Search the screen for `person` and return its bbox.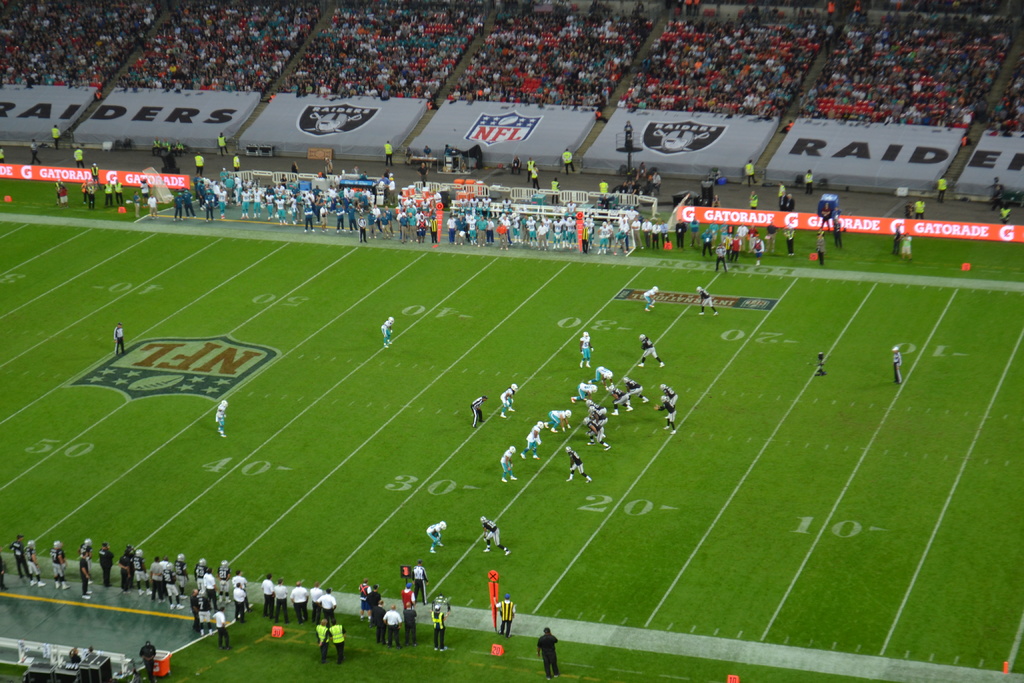
Found: detection(699, 288, 719, 314).
